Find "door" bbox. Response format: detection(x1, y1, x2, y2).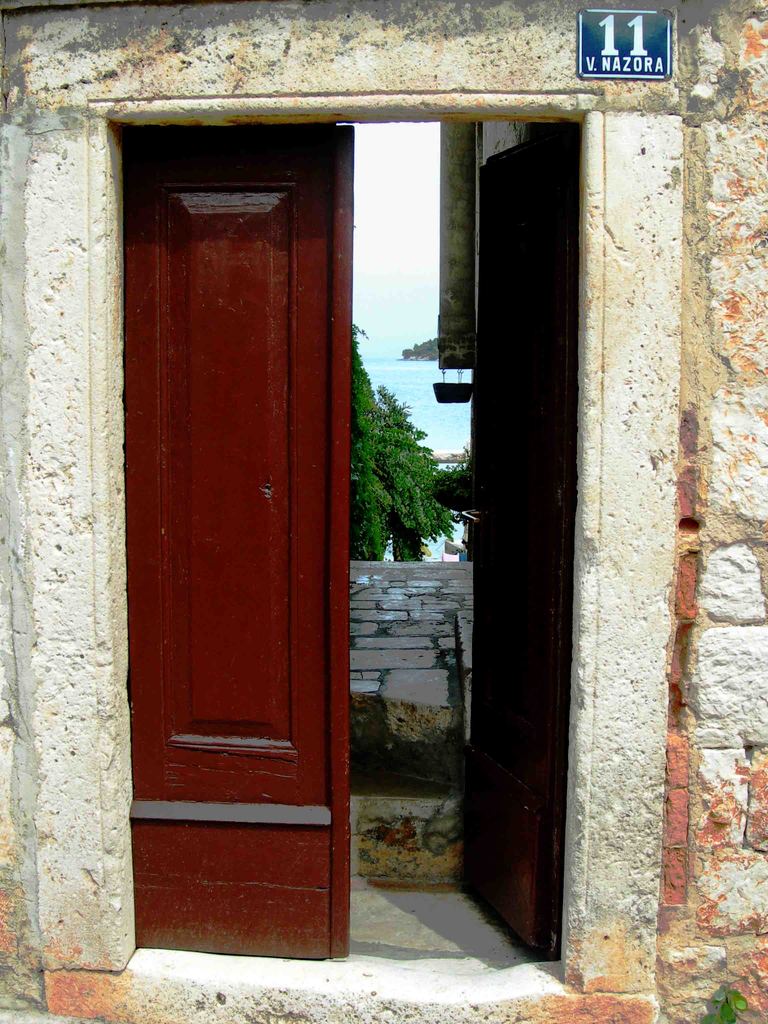
detection(110, 141, 368, 963).
